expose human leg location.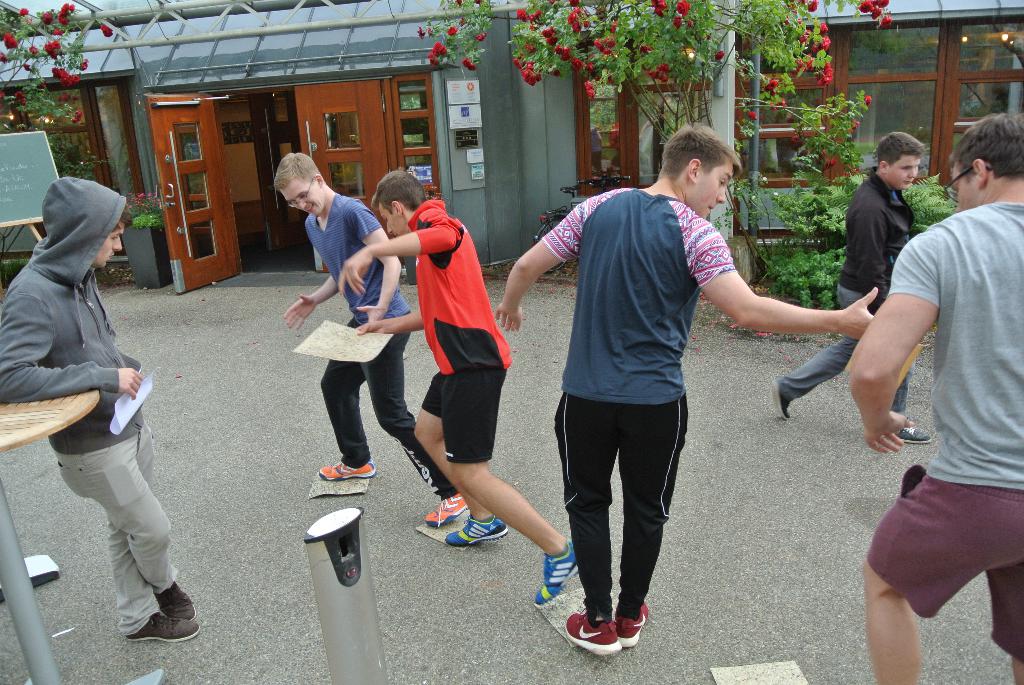
Exposed at locate(862, 446, 1023, 684).
